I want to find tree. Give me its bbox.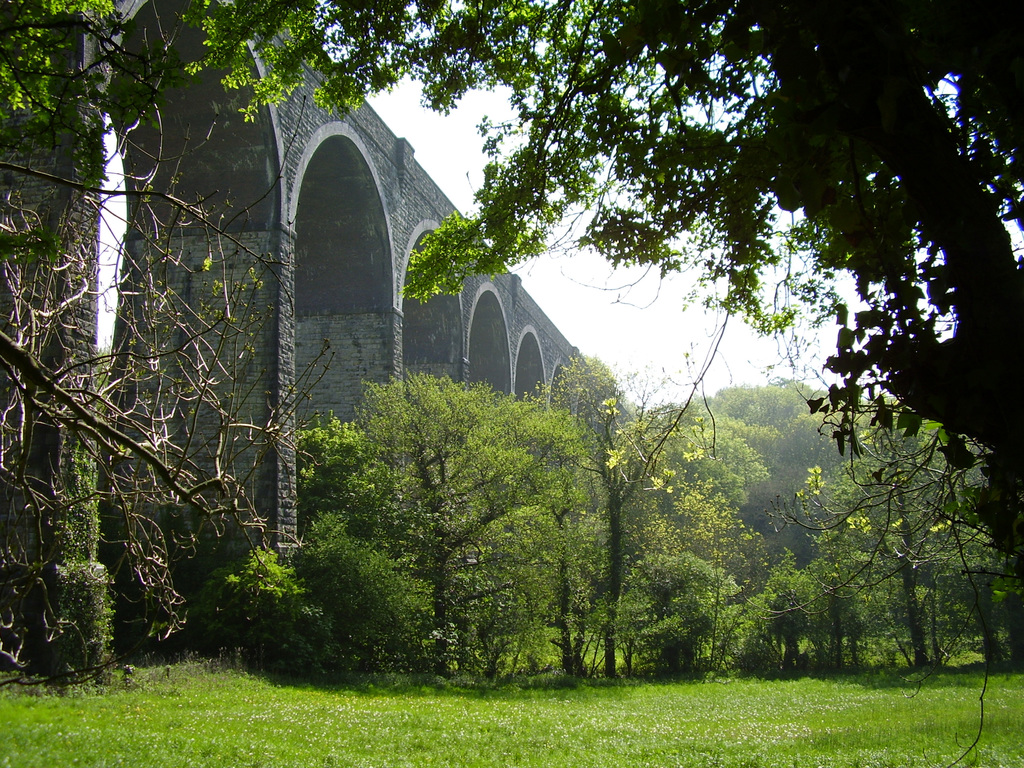
<box>637,378,896,571</box>.
